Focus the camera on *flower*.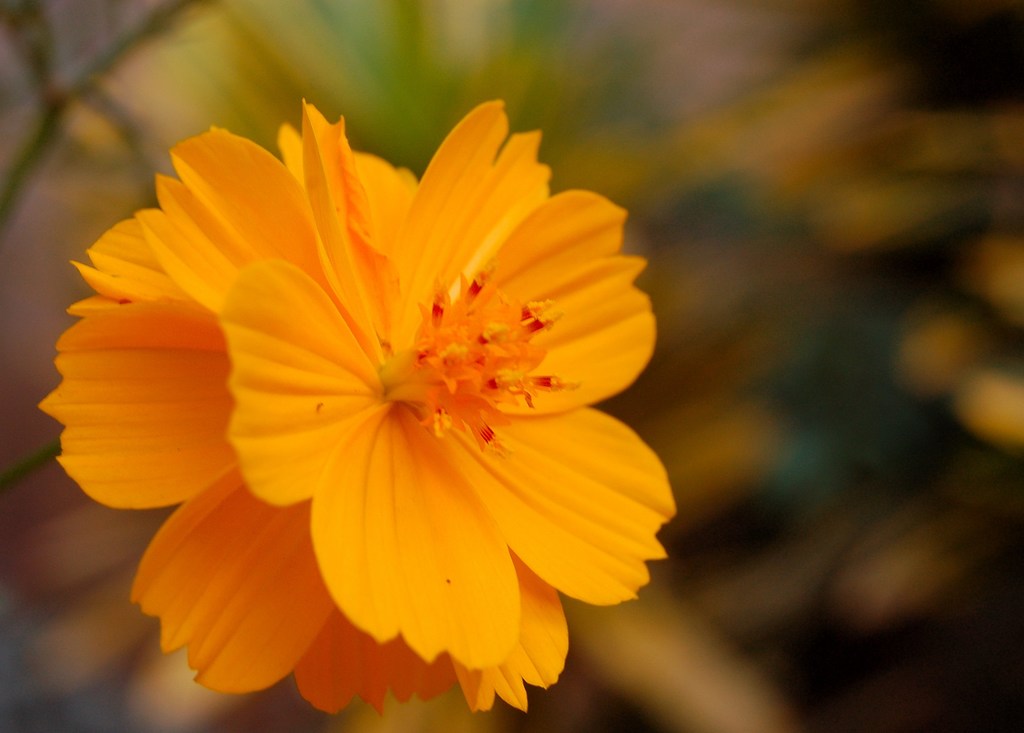
Focus region: (39, 76, 671, 718).
